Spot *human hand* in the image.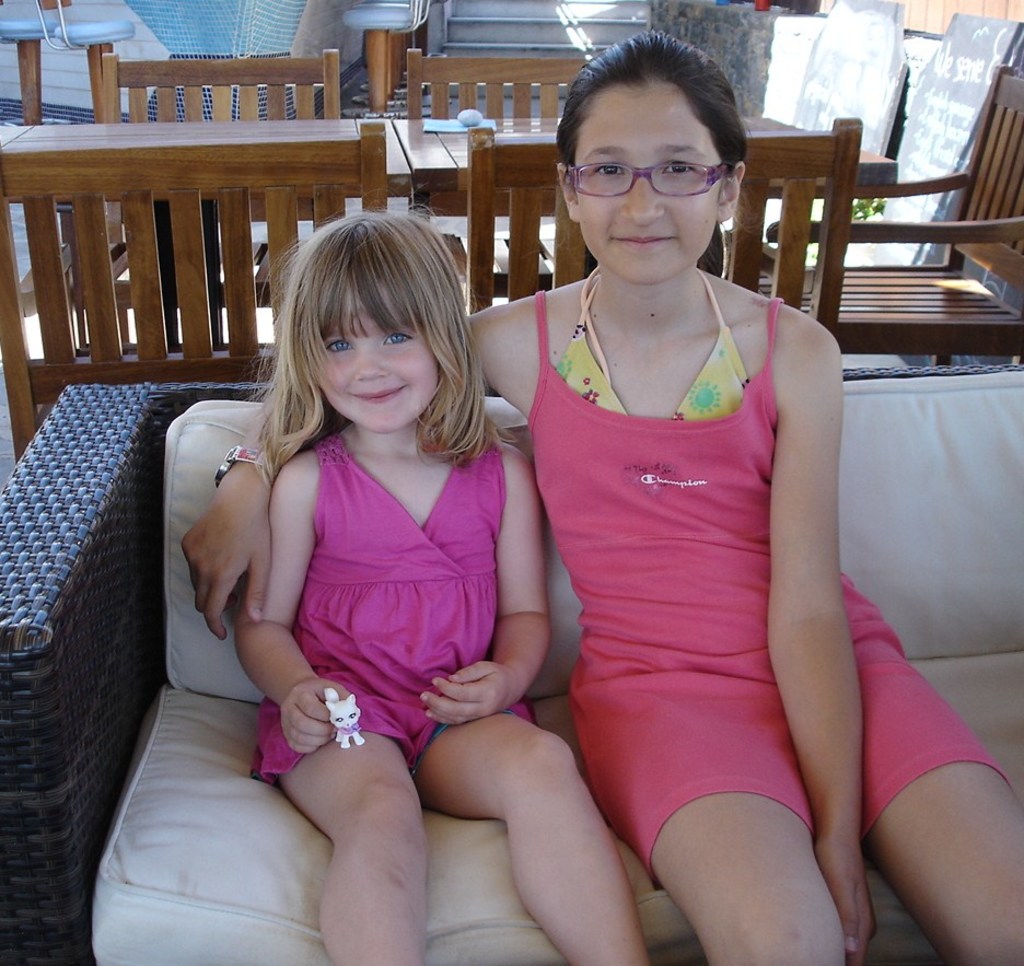
*human hand* found at locate(175, 469, 259, 660).
